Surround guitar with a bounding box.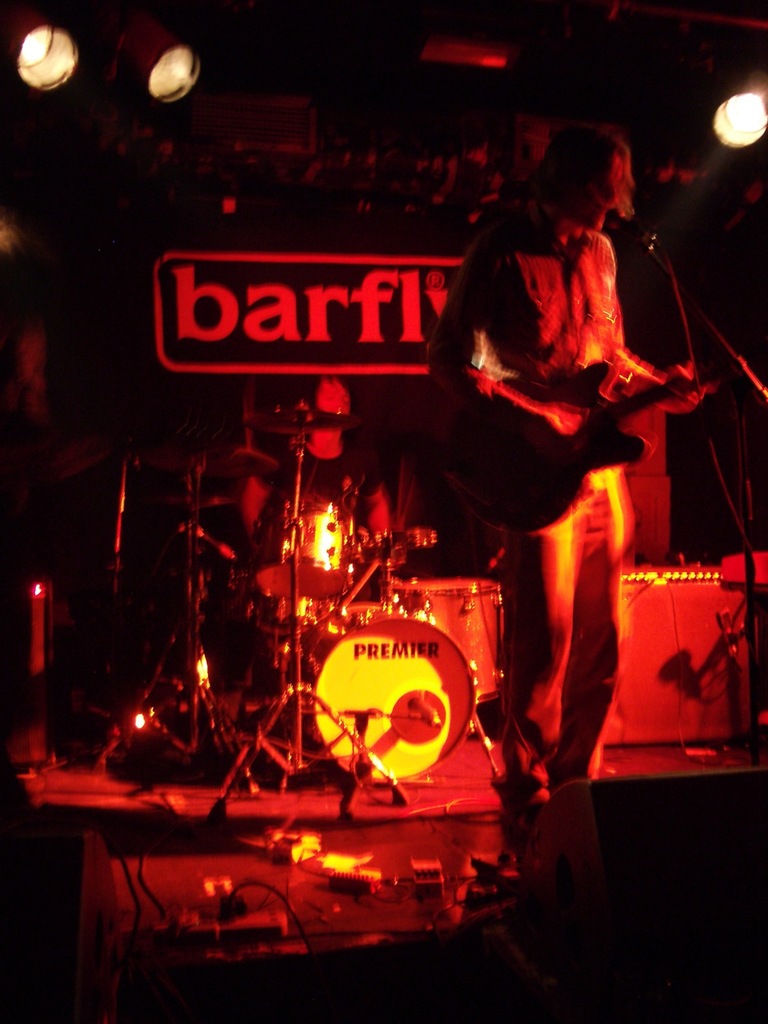
443/355/767/541.
